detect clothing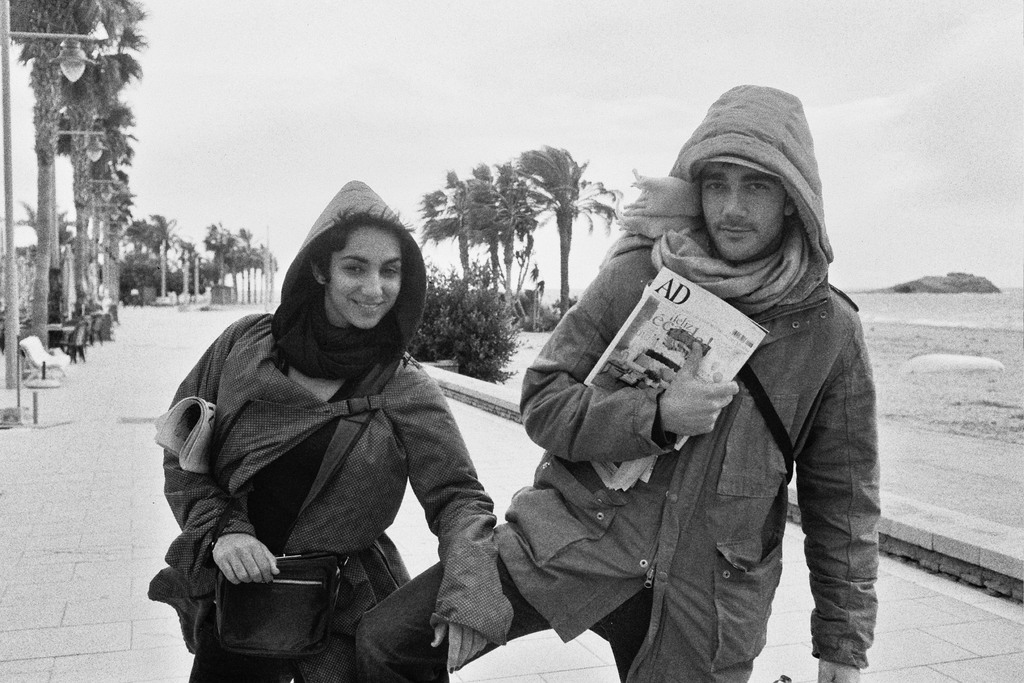
l=157, t=236, r=518, b=675
